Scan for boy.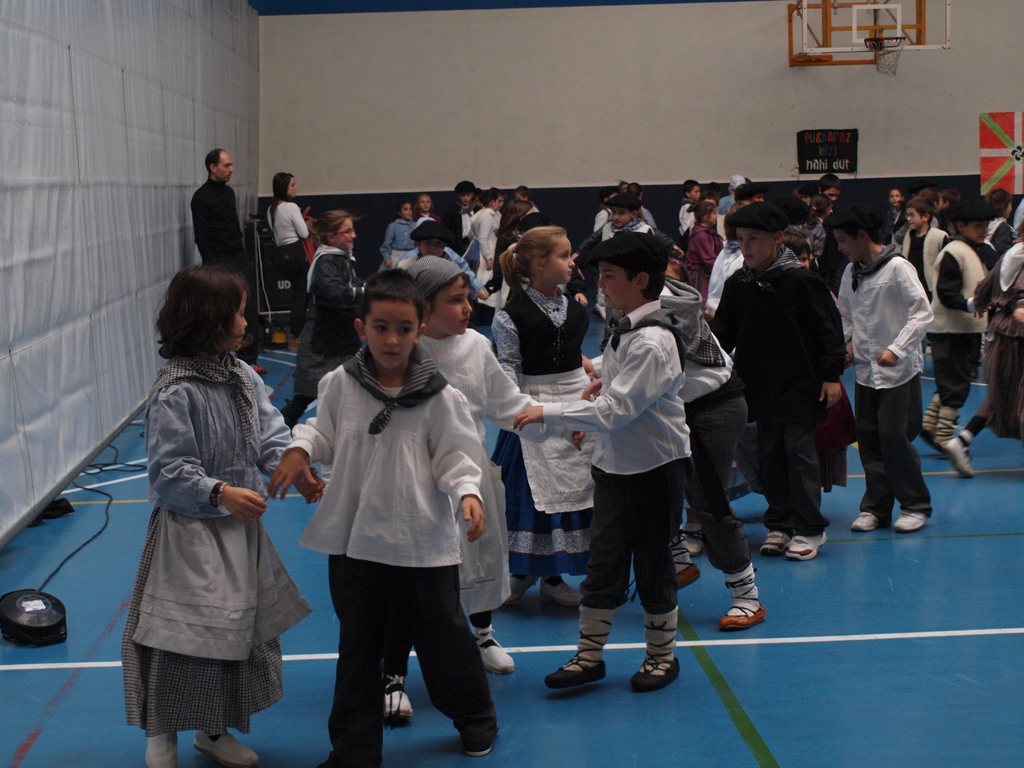
Scan result: 267,269,500,767.
